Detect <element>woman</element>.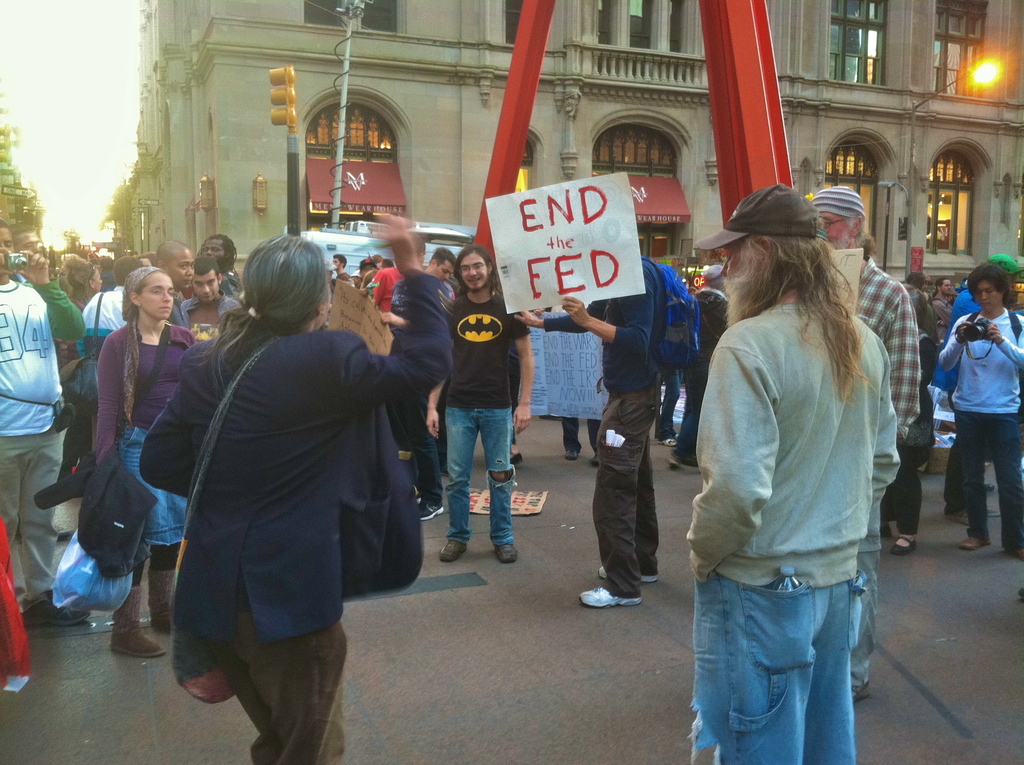
Detected at x1=76, y1=262, x2=188, y2=657.
